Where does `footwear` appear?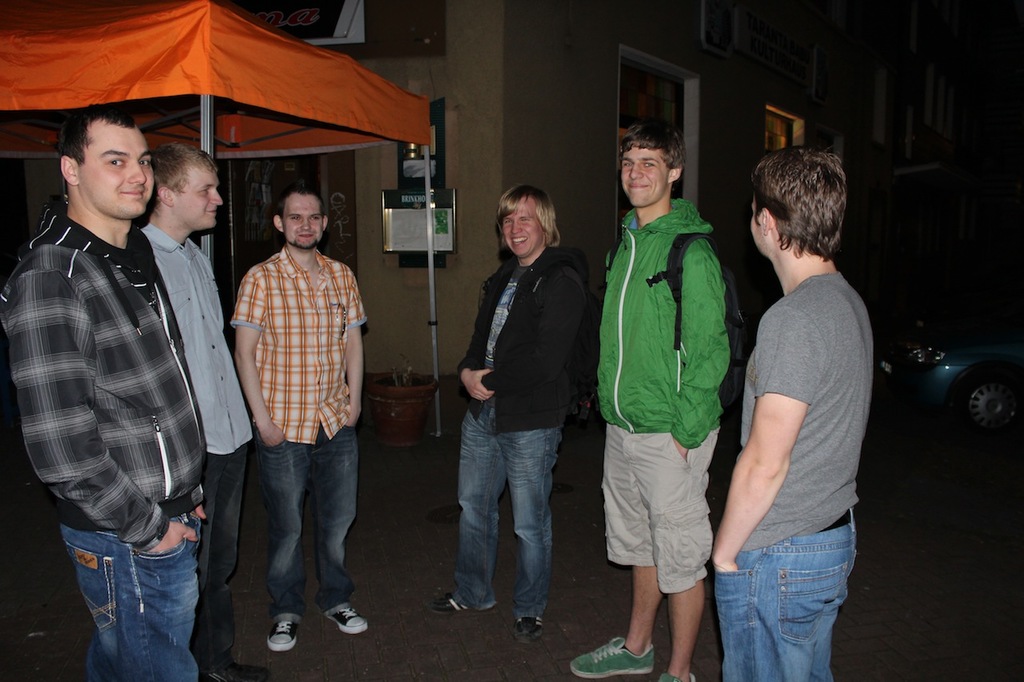
Appears at region(266, 620, 298, 647).
